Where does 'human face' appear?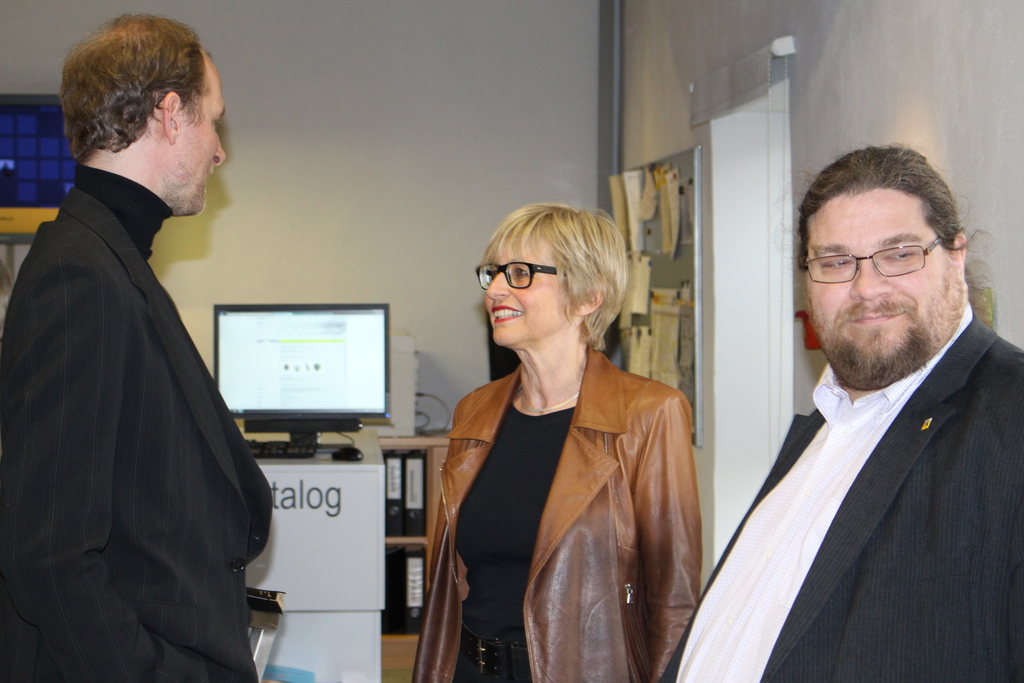
Appears at pyautogui.locateOnScreen(480, 233, 574, 345).
